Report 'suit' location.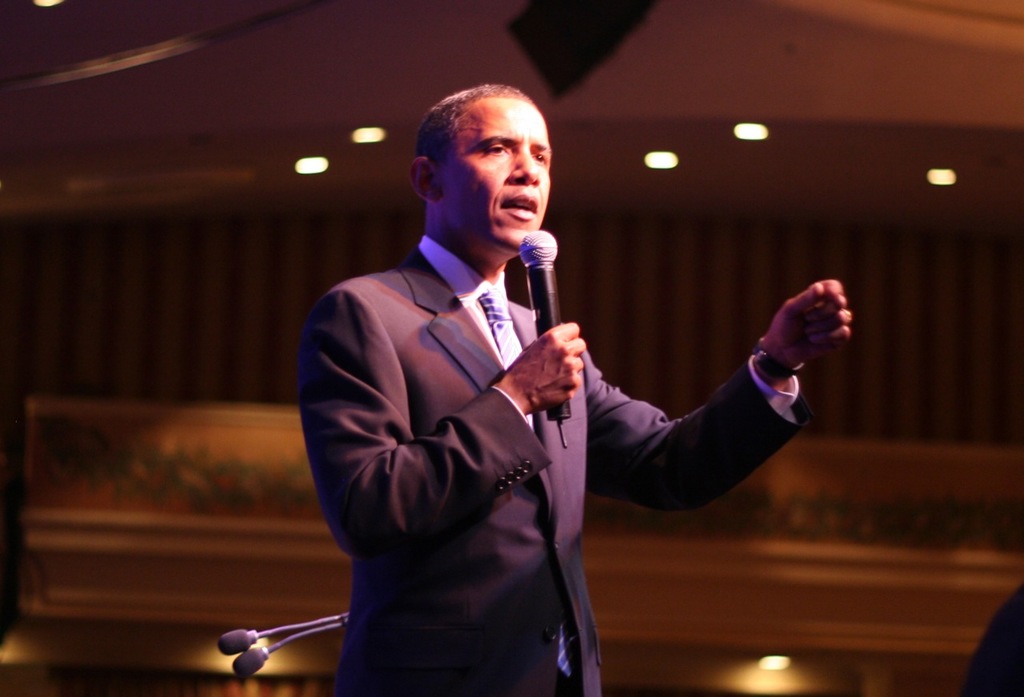
Report: bbox=(293, 161, 784, 666).
